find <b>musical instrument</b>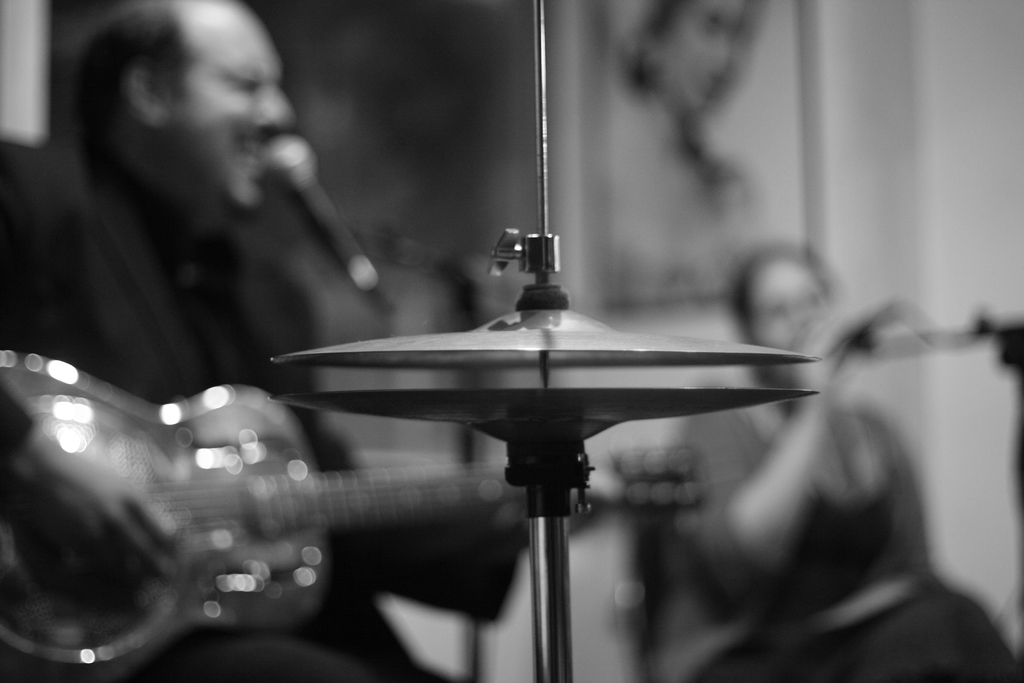
BBox(0, 348, 705, 682)
